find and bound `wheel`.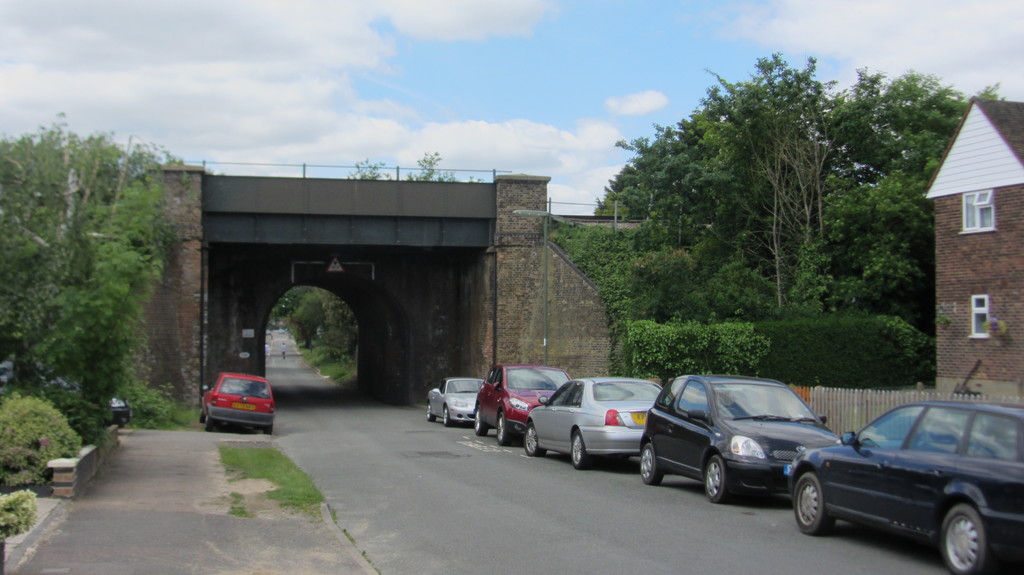
Bound: bbox=(264, 425, 275, 436).
